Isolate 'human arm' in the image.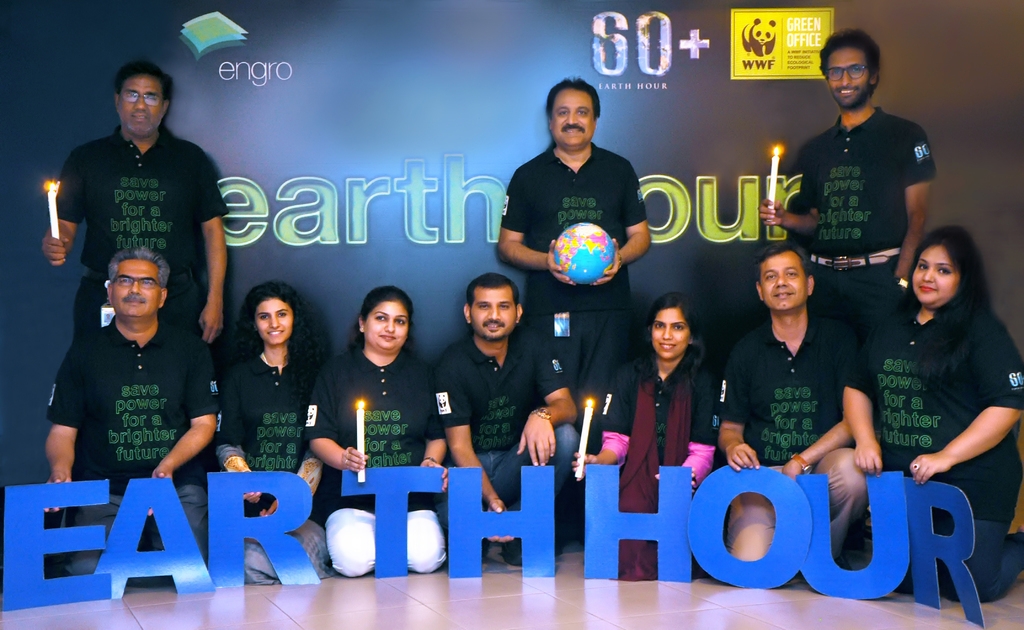
Isolated region: detection(881, 123, 935, 288).
